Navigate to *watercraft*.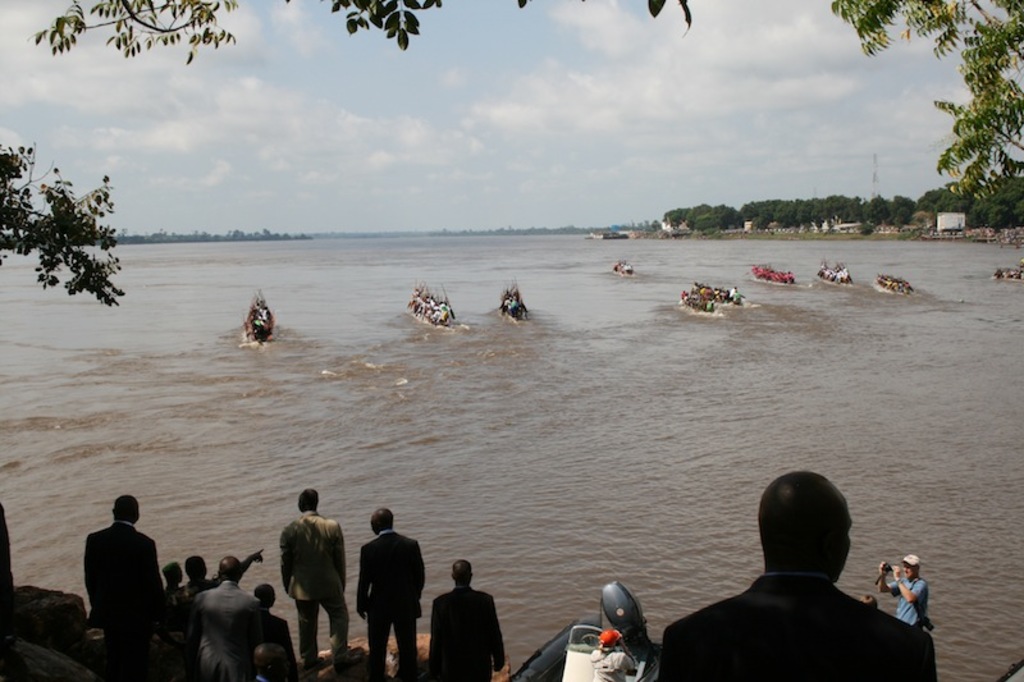
Navigation target: BBox(695, 279, 740, 301).
